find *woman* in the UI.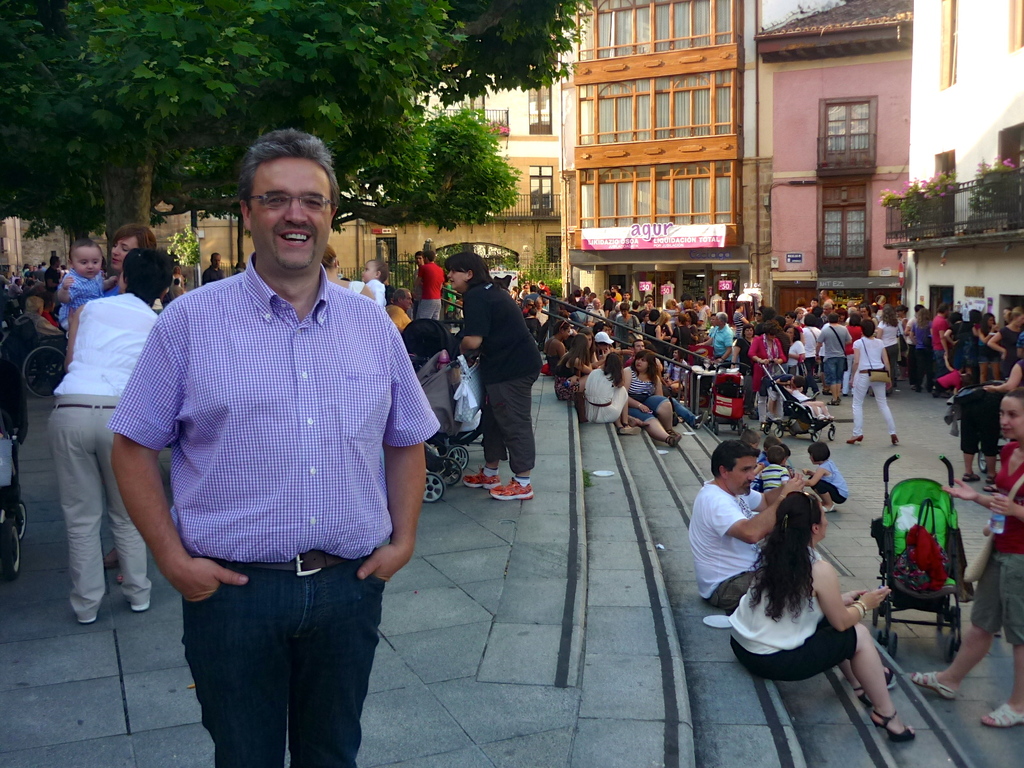
UI element at 675,314,689,344.
